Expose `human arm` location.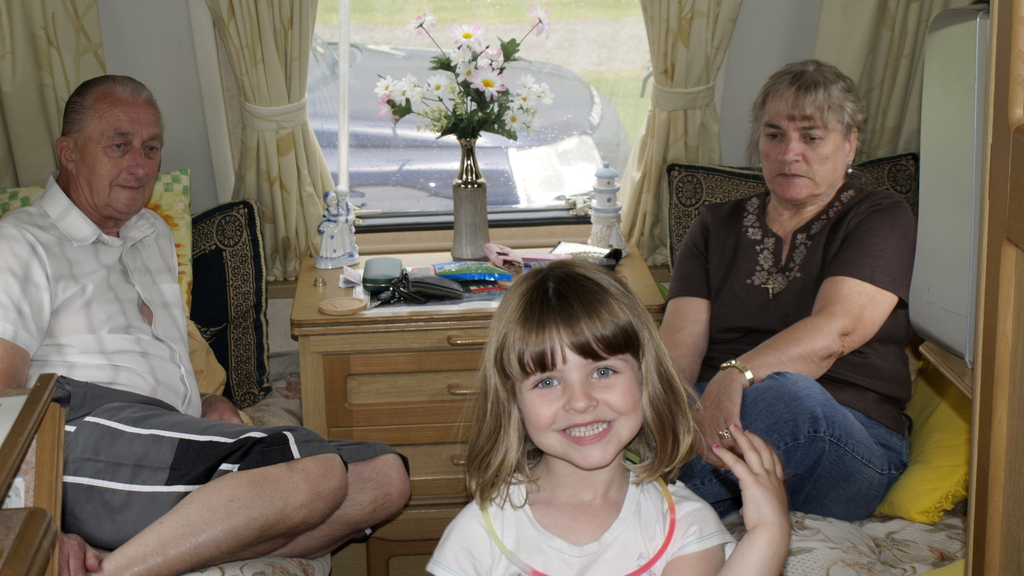
Exposed at 685,207,916,468.
